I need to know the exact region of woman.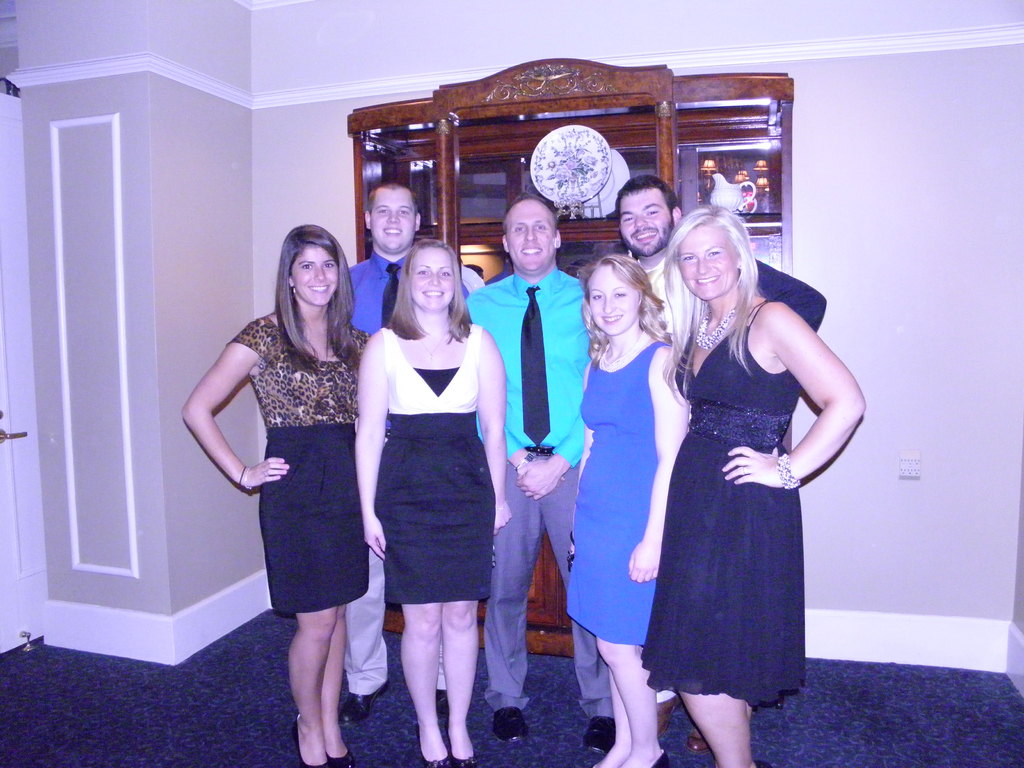
Region: <box>570,254,694,767</box>.
